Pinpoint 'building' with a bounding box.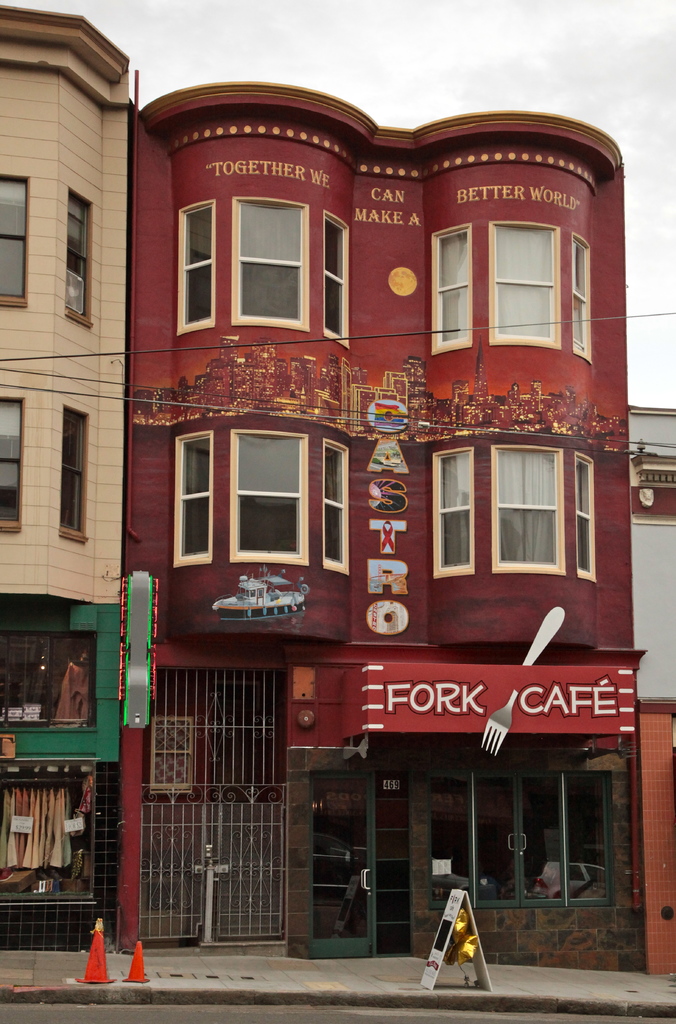
0/0/127/941.
